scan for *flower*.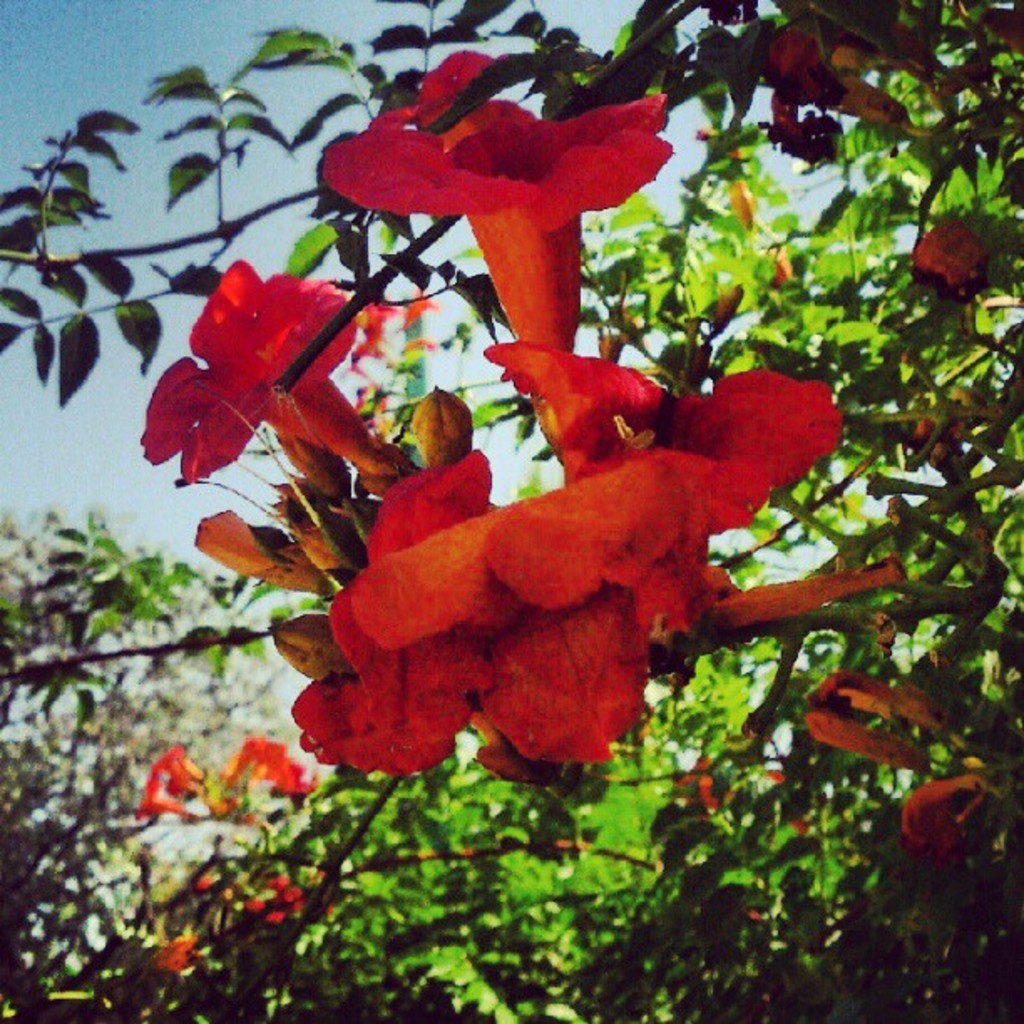
Scan result: 766,258,796,284.
